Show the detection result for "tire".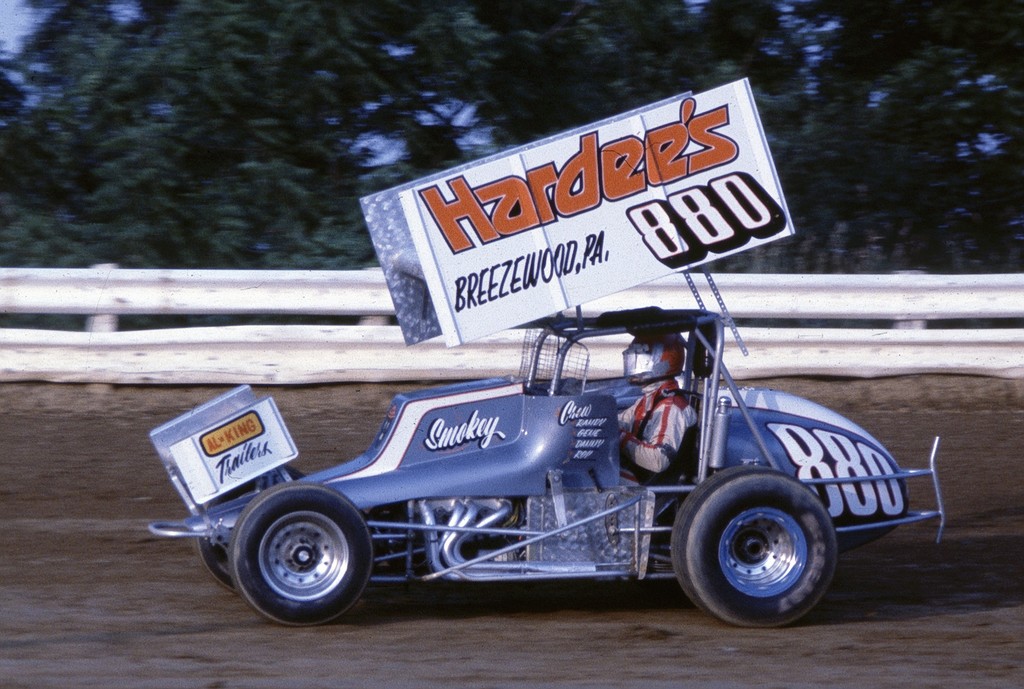
box=[665, 475, 844, 624].
